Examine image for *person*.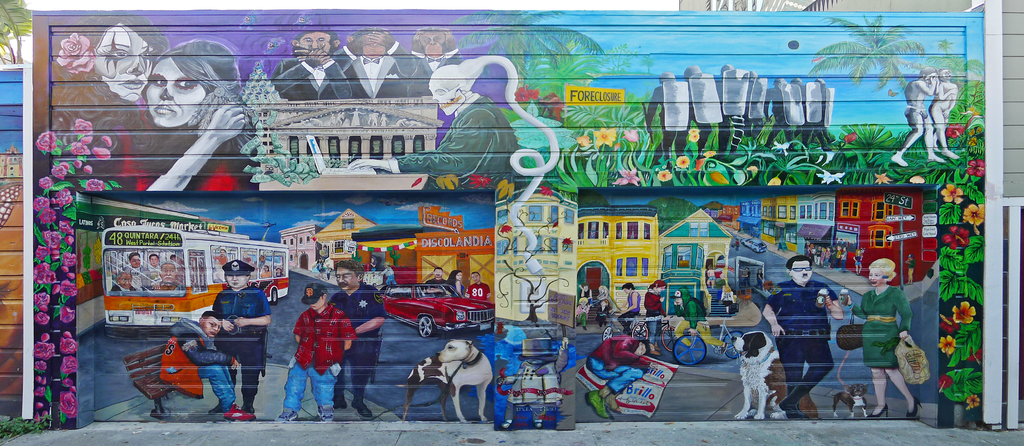
Examination result: (925, 60, 964, 172).
